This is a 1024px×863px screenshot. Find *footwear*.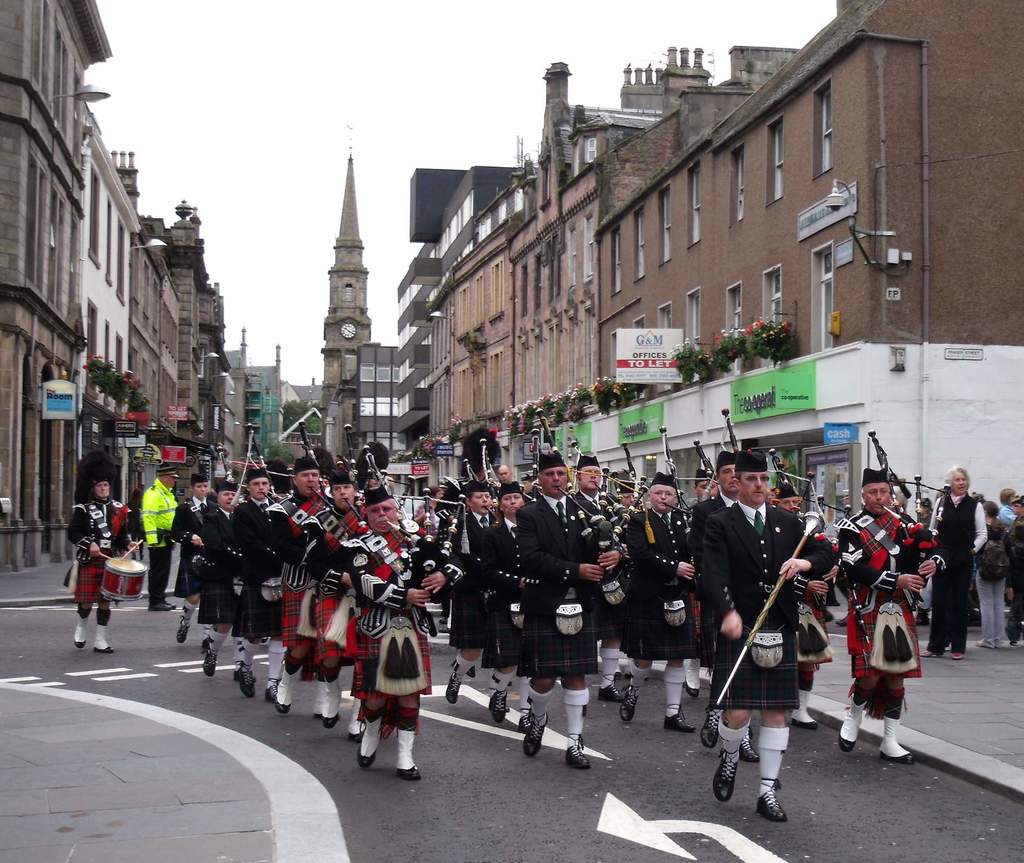
Bounding box: (x1=440, y1=626, x2=452, y2=634).
